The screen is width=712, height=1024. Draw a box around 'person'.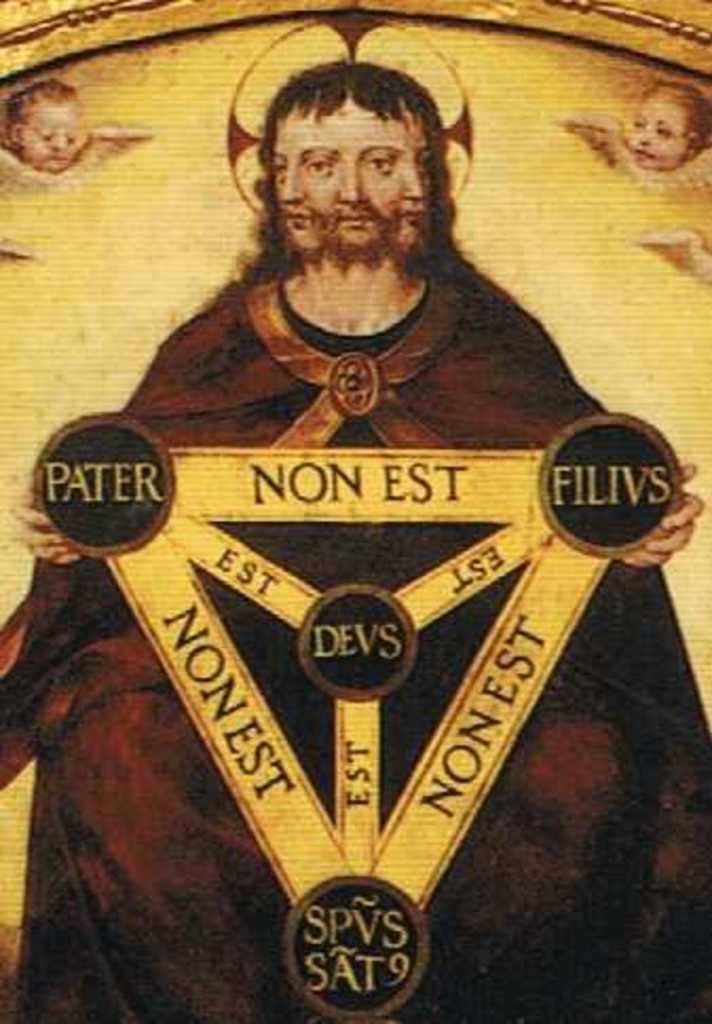
left=6, top=84, right=95, bottom=173.
